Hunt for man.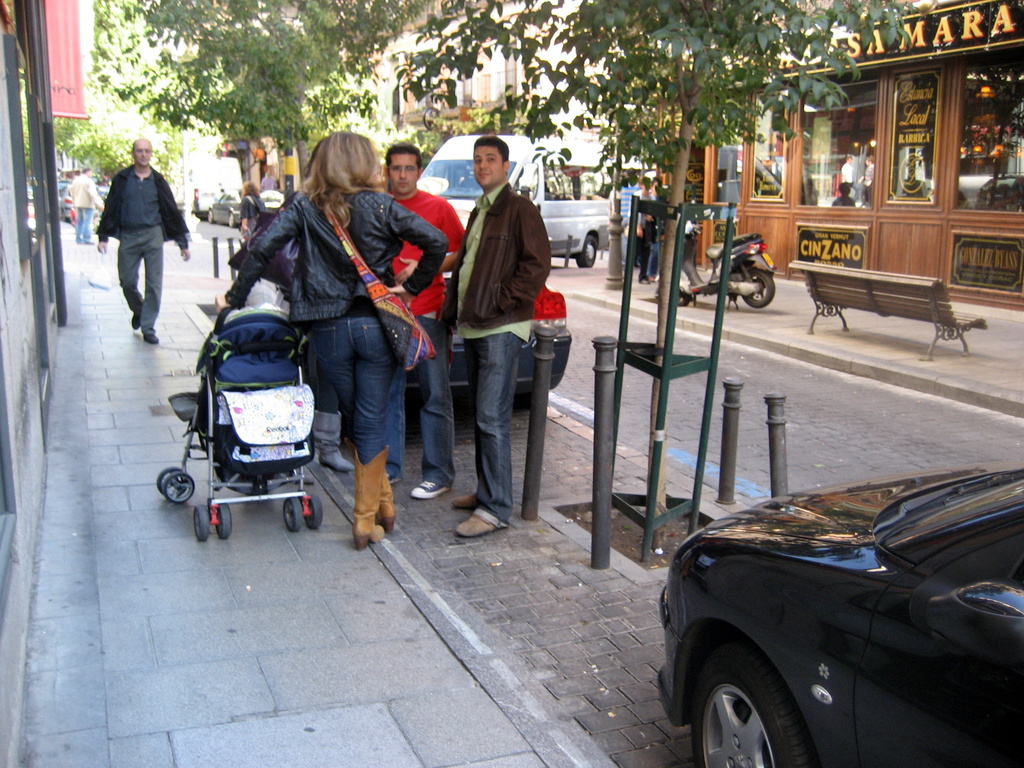
Hunted down at rect(384, 144, 460, 499).
